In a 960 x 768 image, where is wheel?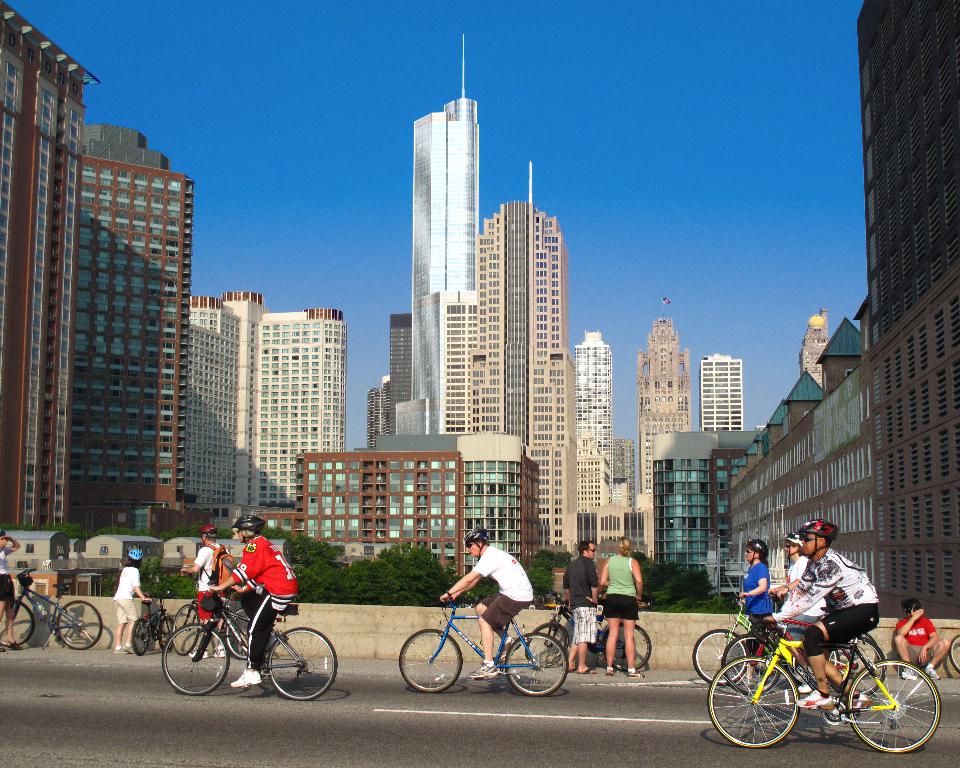
[left=951, top=634, right=959, bottom=674].
